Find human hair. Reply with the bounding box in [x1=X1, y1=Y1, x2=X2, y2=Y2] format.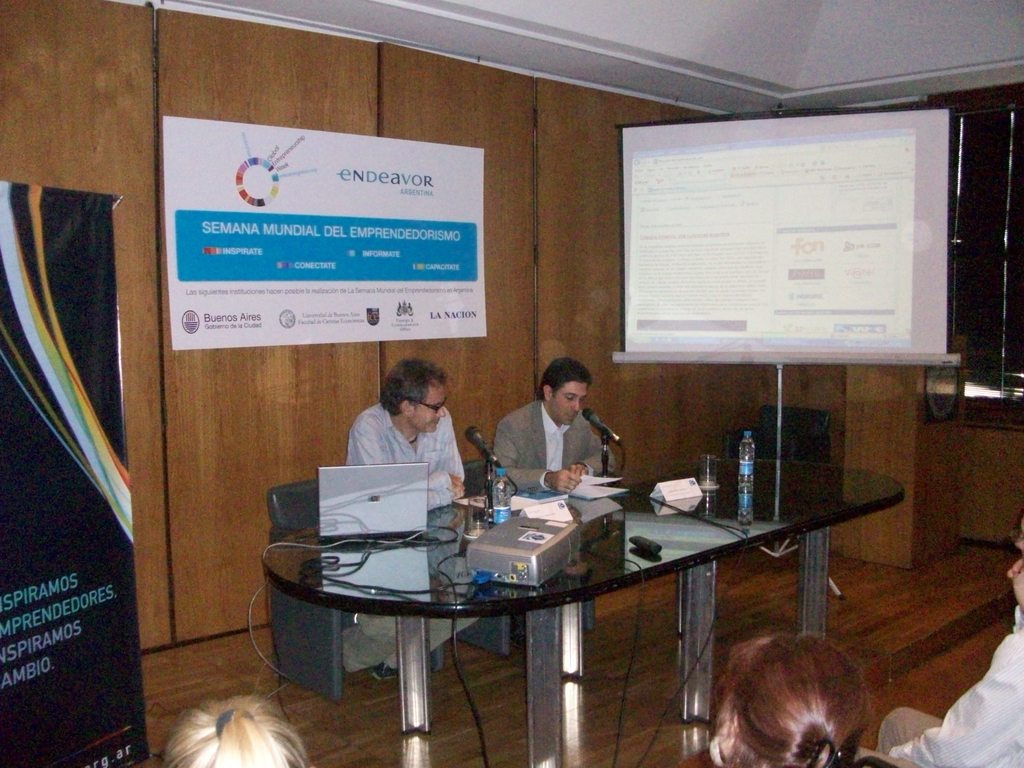
[x1=378, y1=356, x2=448, y2=420].
